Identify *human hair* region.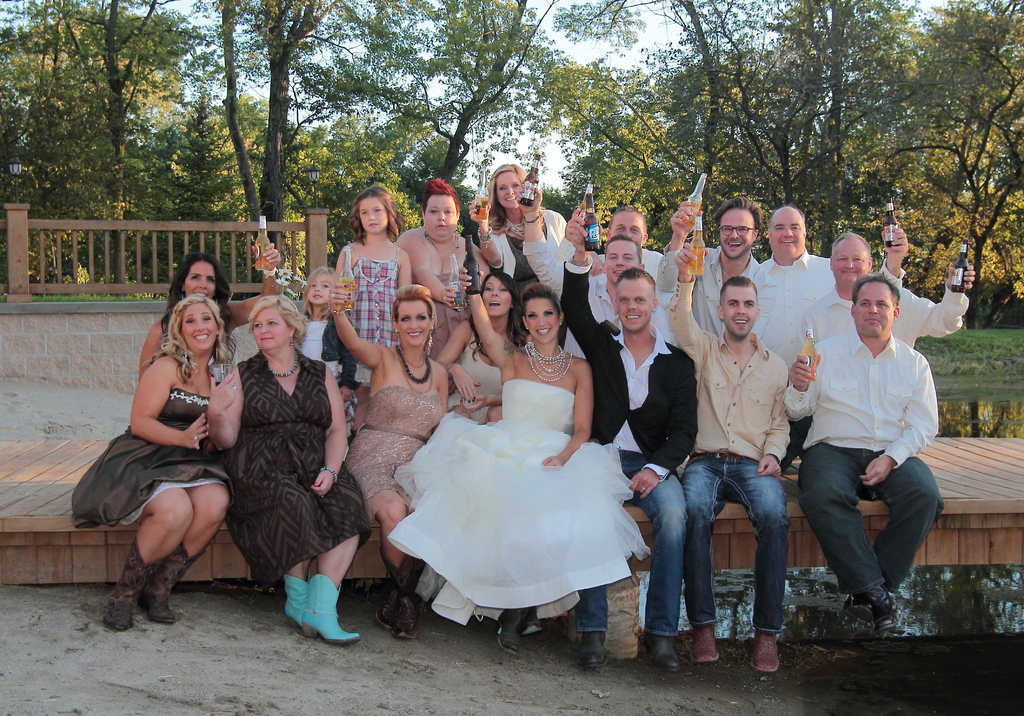
Region: [421, 175, 460, 217].
